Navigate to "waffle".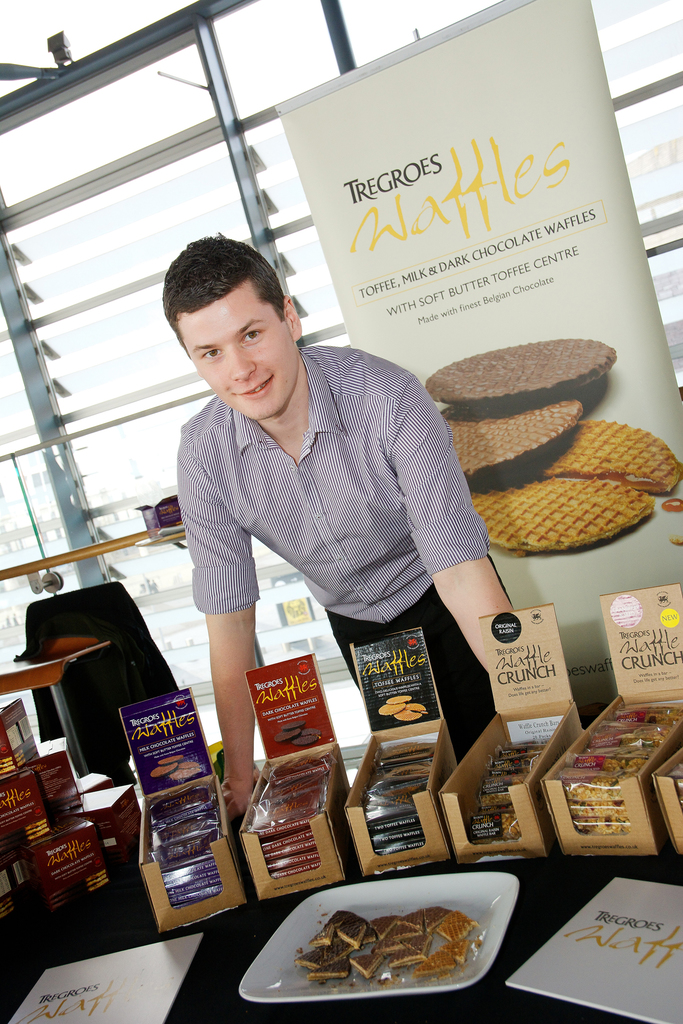
Navigation target: bbox=[275, 728, 301, 740].
